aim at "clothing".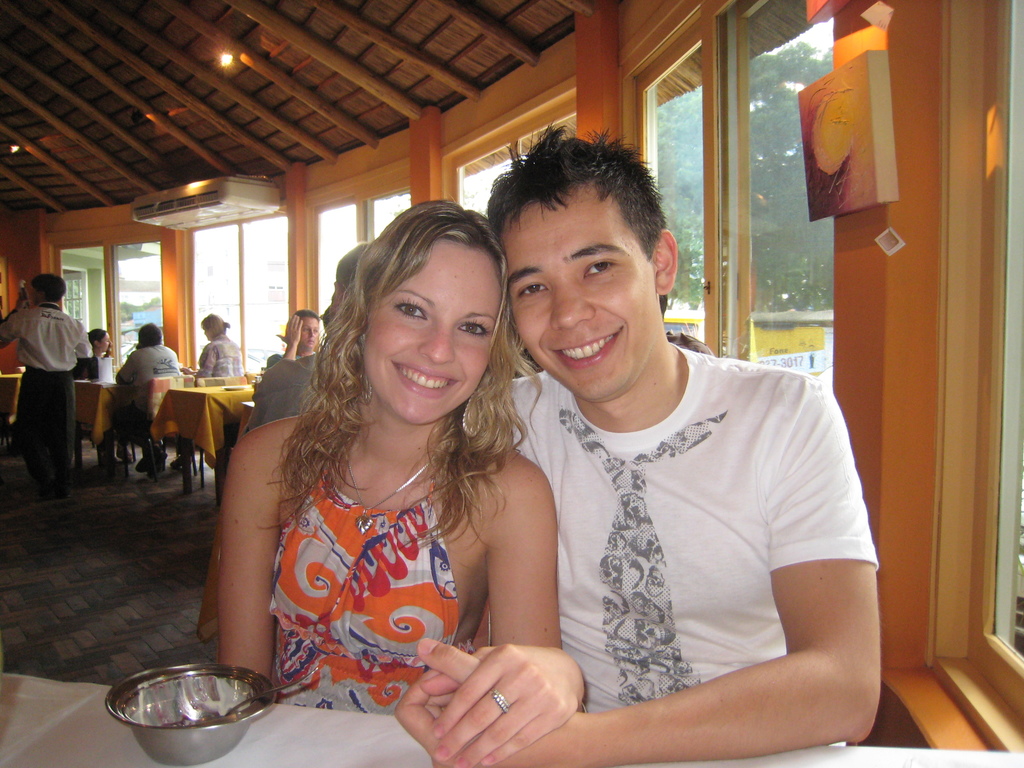
Aimed at 116/342/181/457.
